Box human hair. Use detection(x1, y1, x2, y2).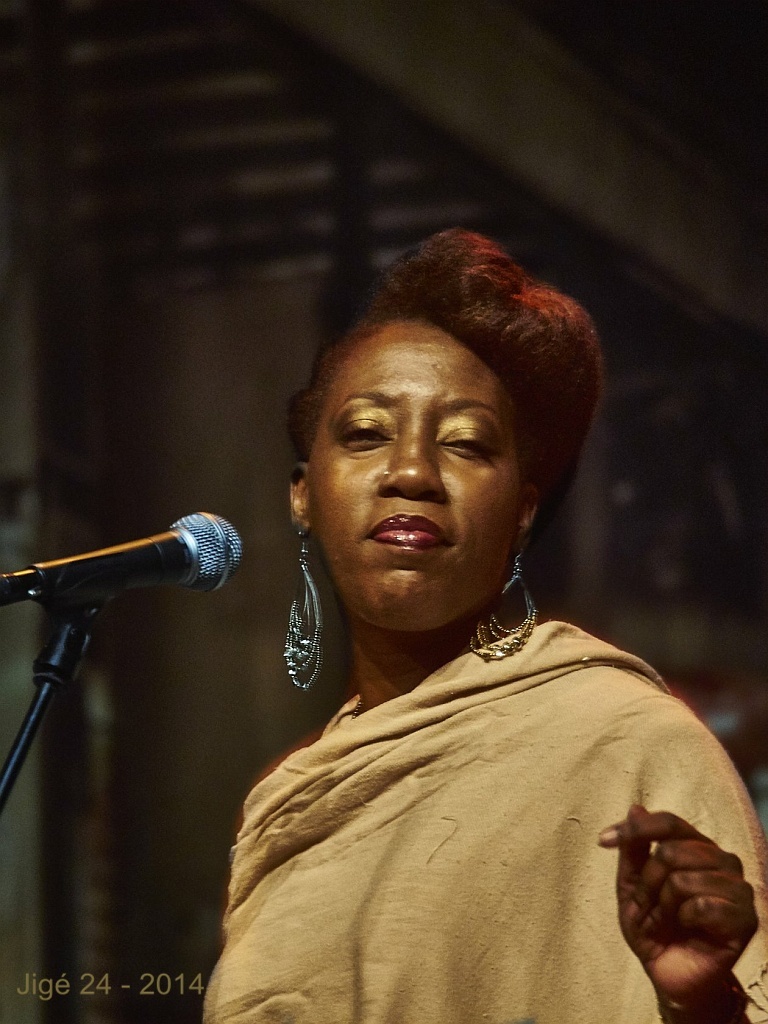
detection(277, 239, 583, 562).
